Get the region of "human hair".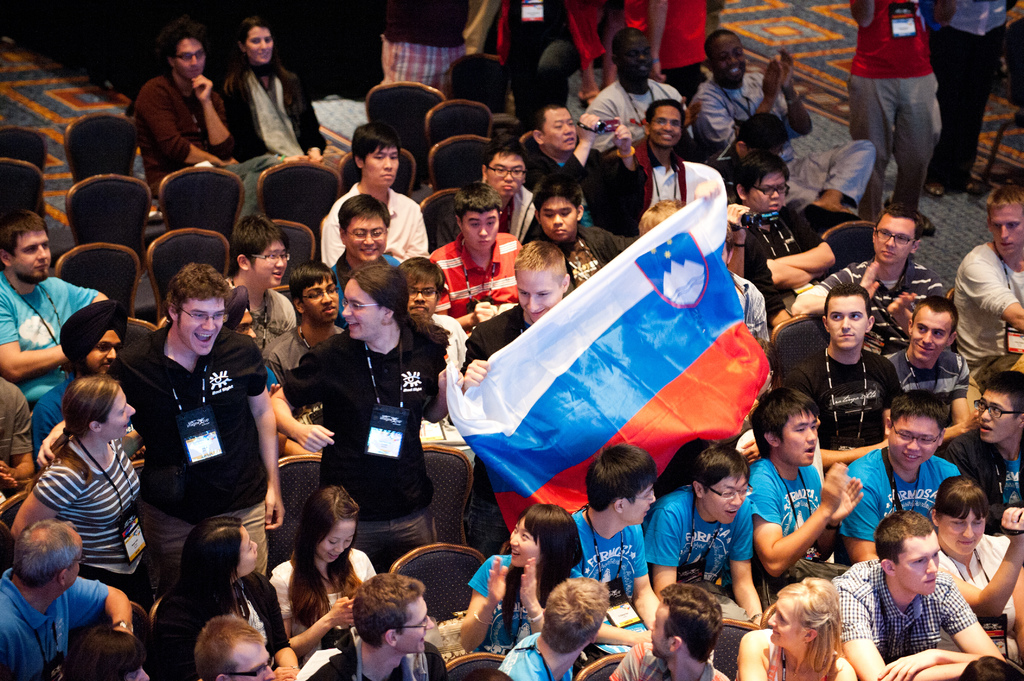
BBox(696, 443, 751, 494).
